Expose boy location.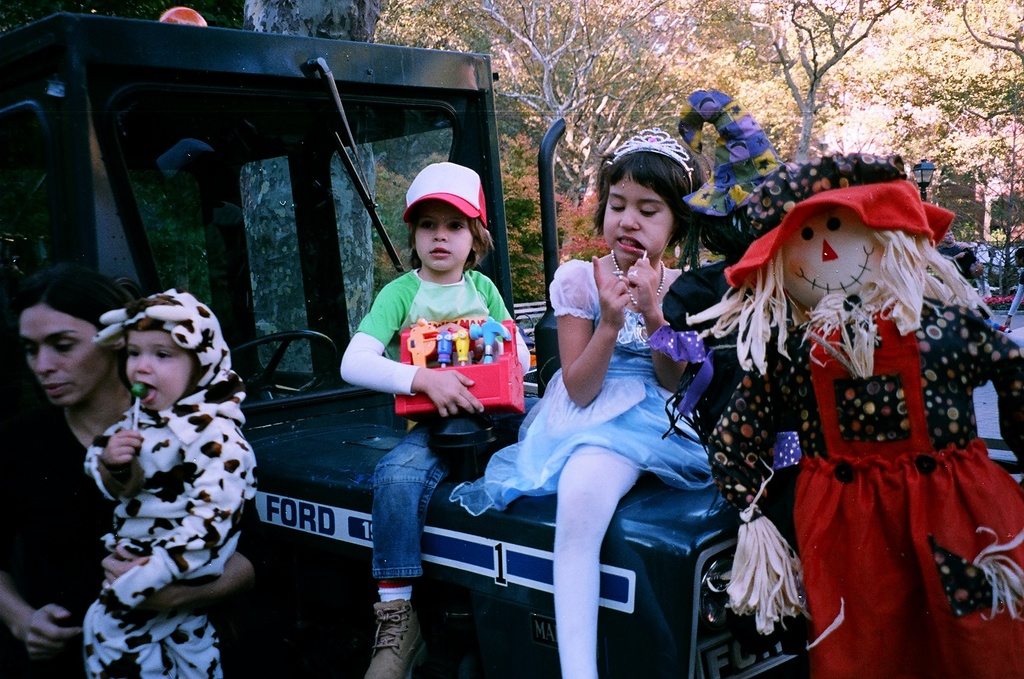
Exposed at rect(84, 298, 255, 678).
